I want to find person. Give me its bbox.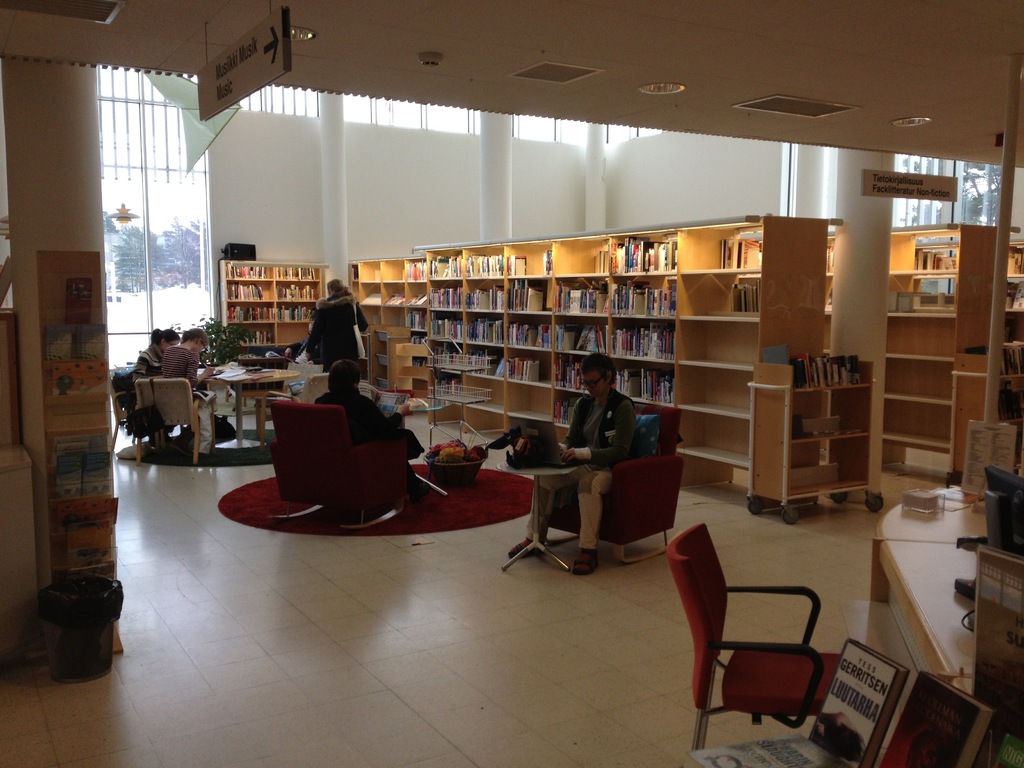
506,354,646,570.
